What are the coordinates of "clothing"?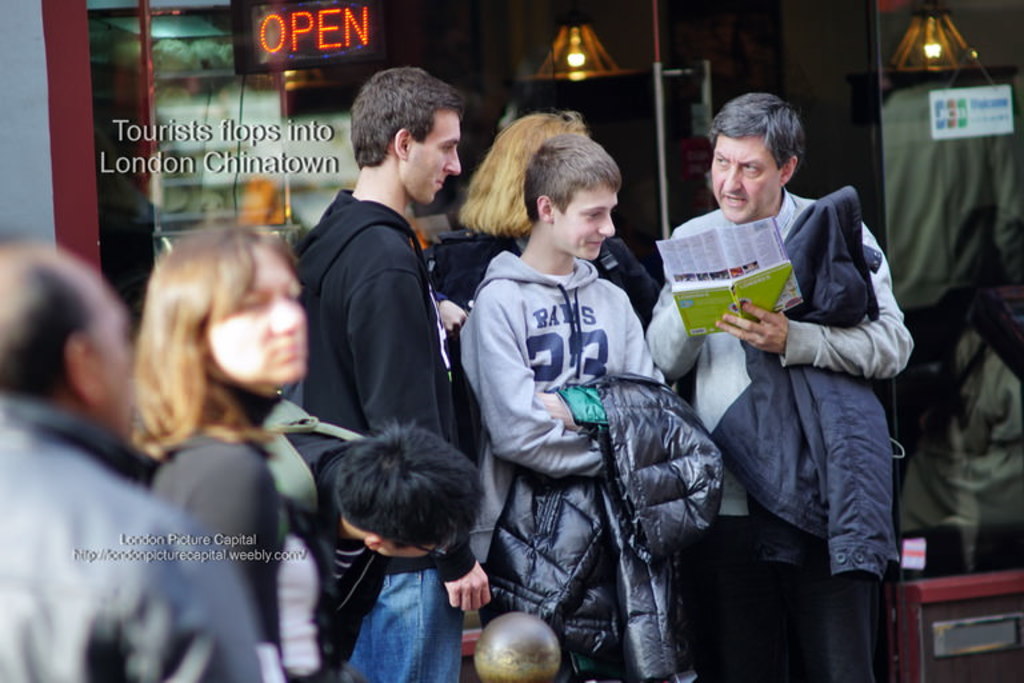
451/201/728/682.
